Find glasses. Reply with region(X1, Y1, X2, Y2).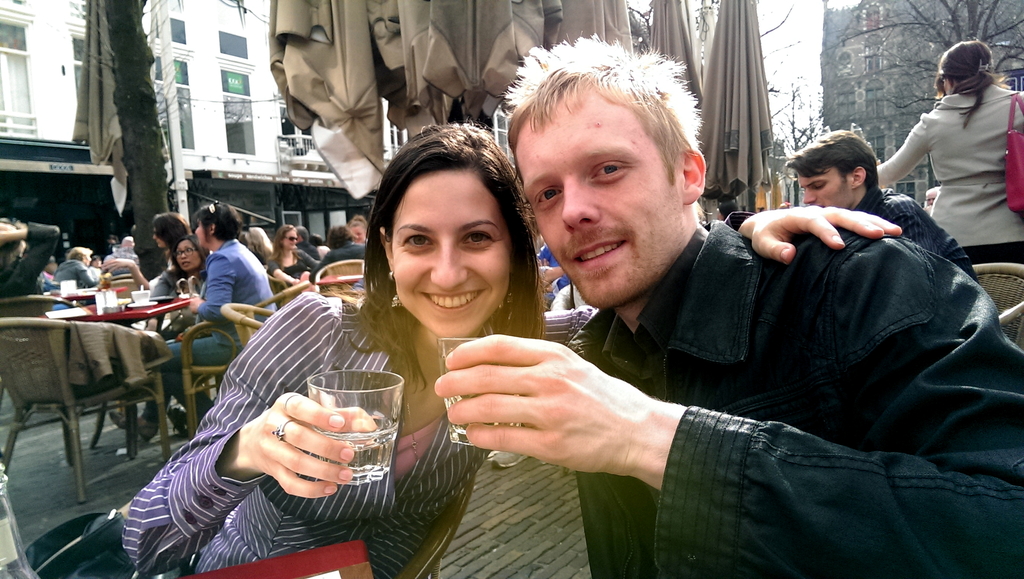
region(173, 246, 192, 260).
